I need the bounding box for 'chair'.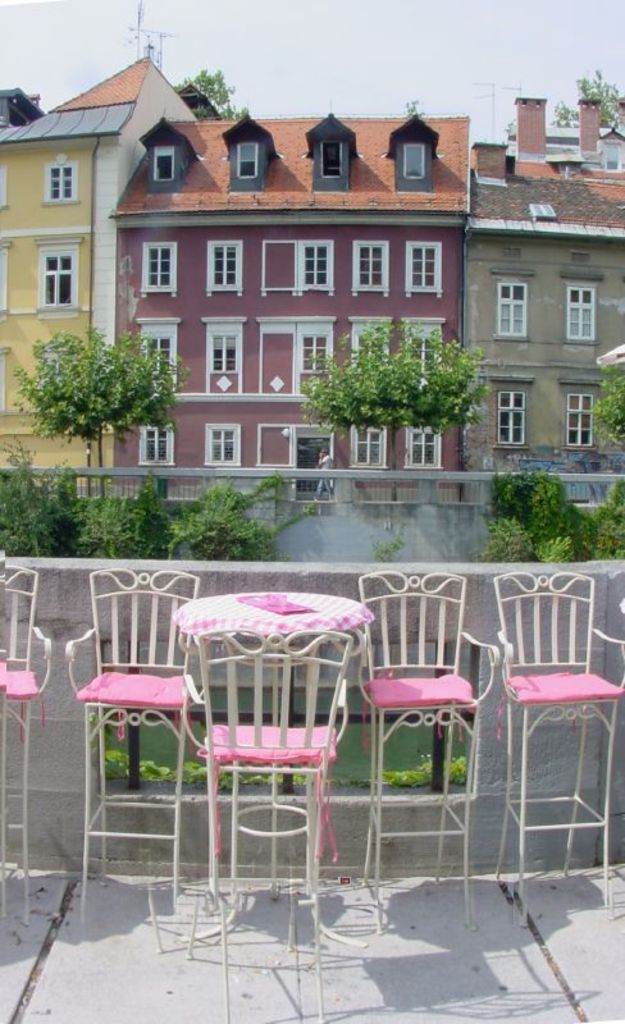
Here it is: [left=355, top=566, right=506, bottom=934].
